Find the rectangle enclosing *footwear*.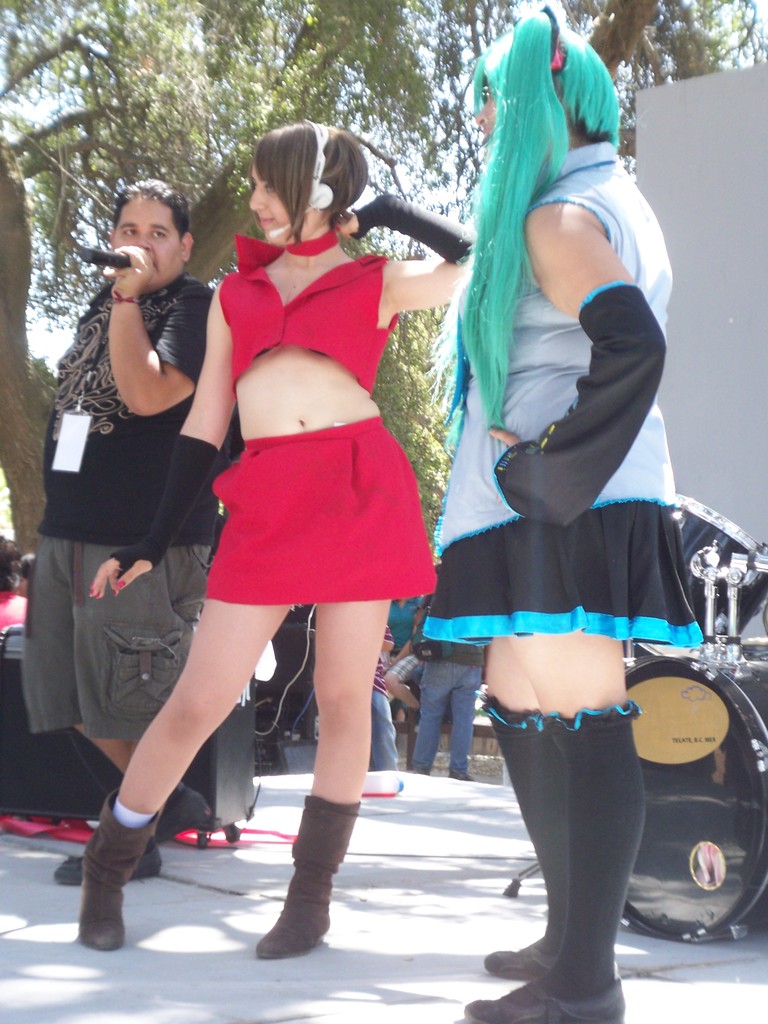
<region>44, 835, 170, 895</region>.
